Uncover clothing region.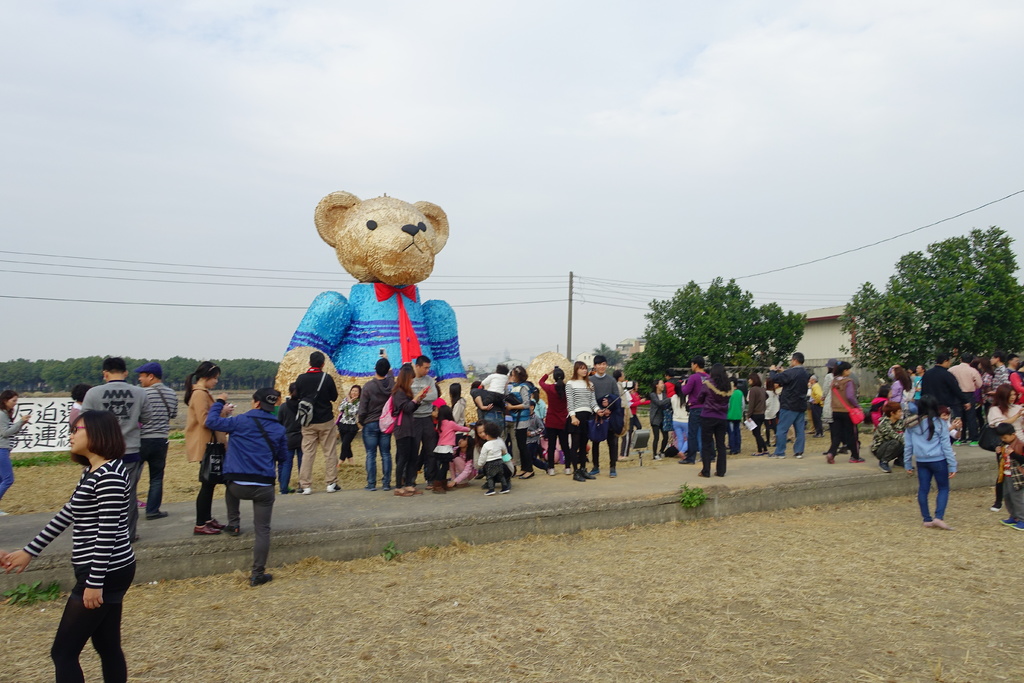
Uncovered: region(677, 370, 711, 461).
